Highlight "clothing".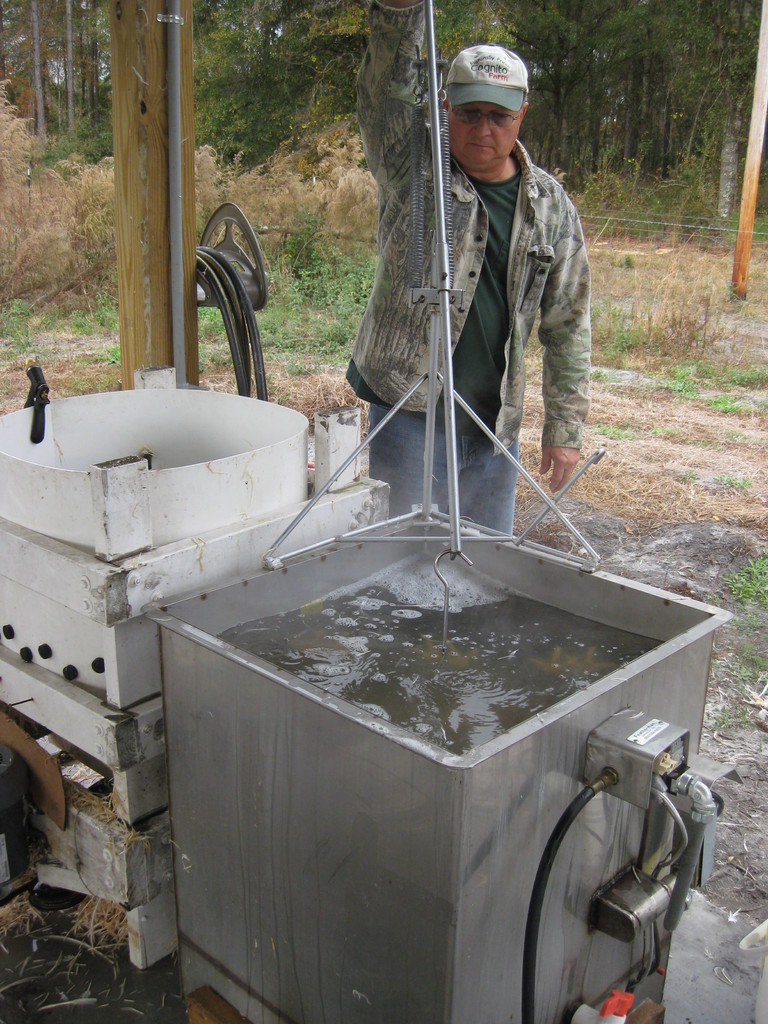
Highlighted region: bbox=(337, 75, 610, 543).
